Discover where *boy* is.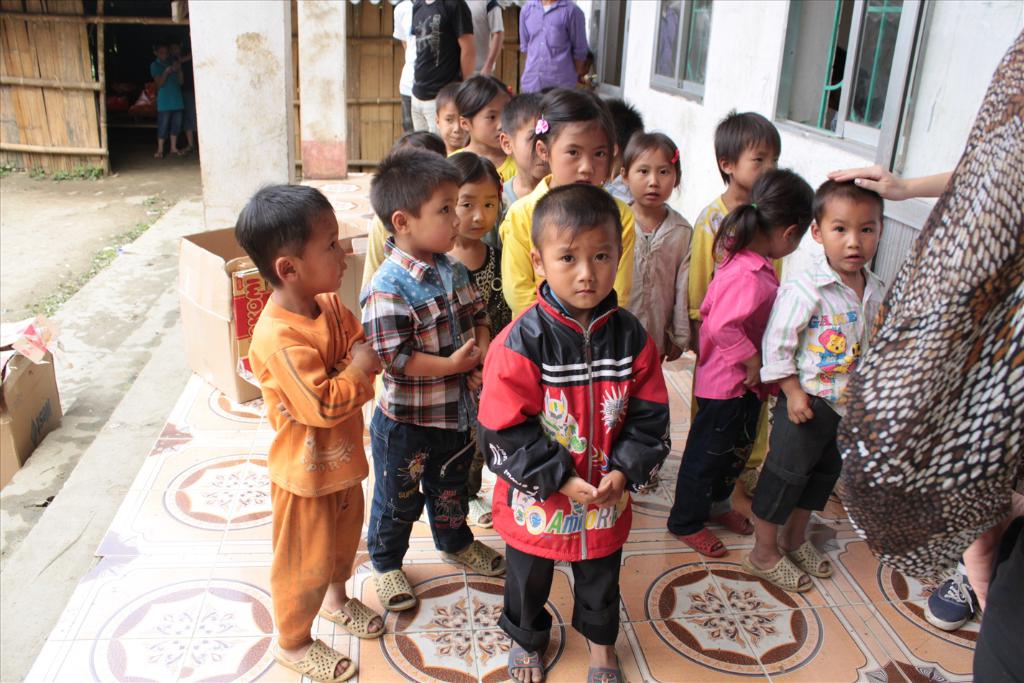
Discovered at [434,83,472,154].
